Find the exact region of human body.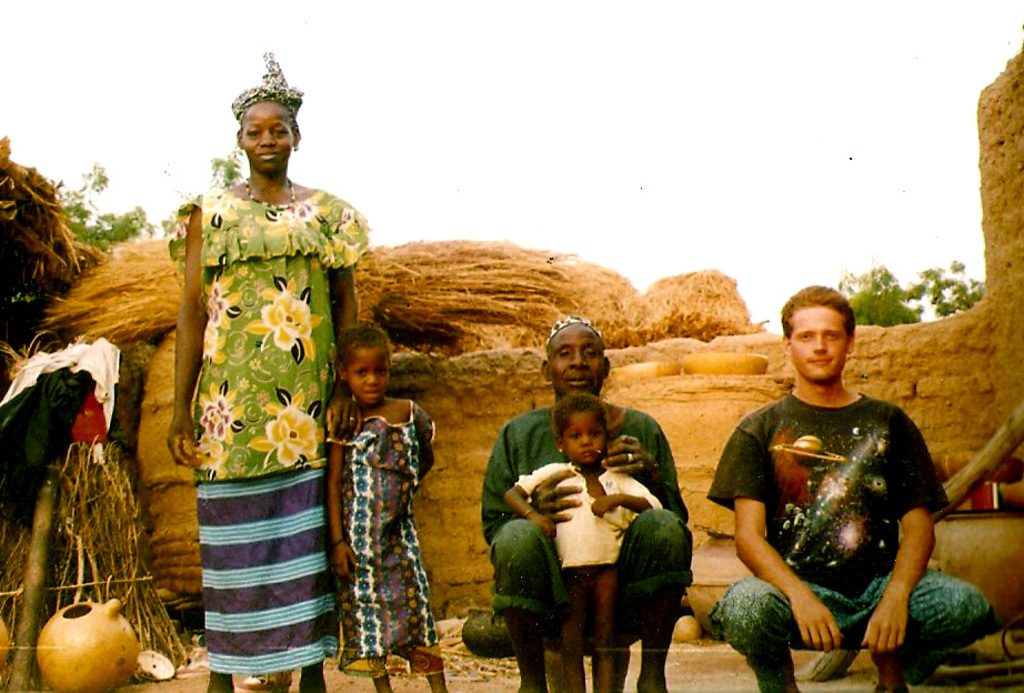
Exact region: <bbox>329, 405, 445, 692</bbox>.
